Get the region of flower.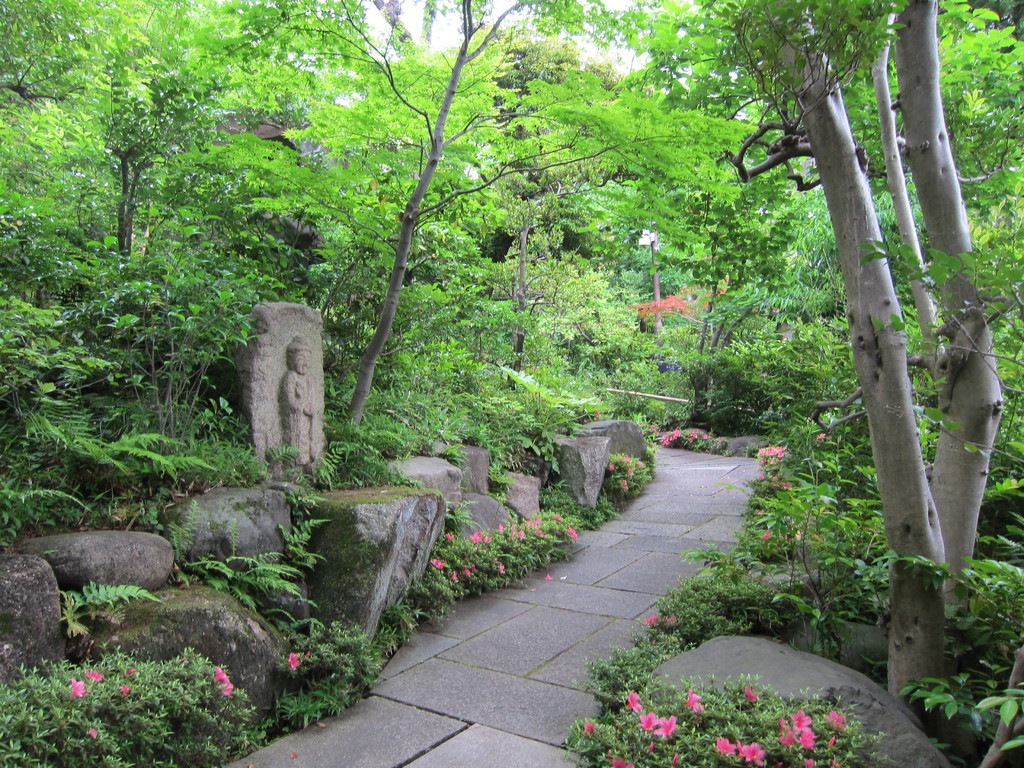
locate(467, 532, 485, 541).
